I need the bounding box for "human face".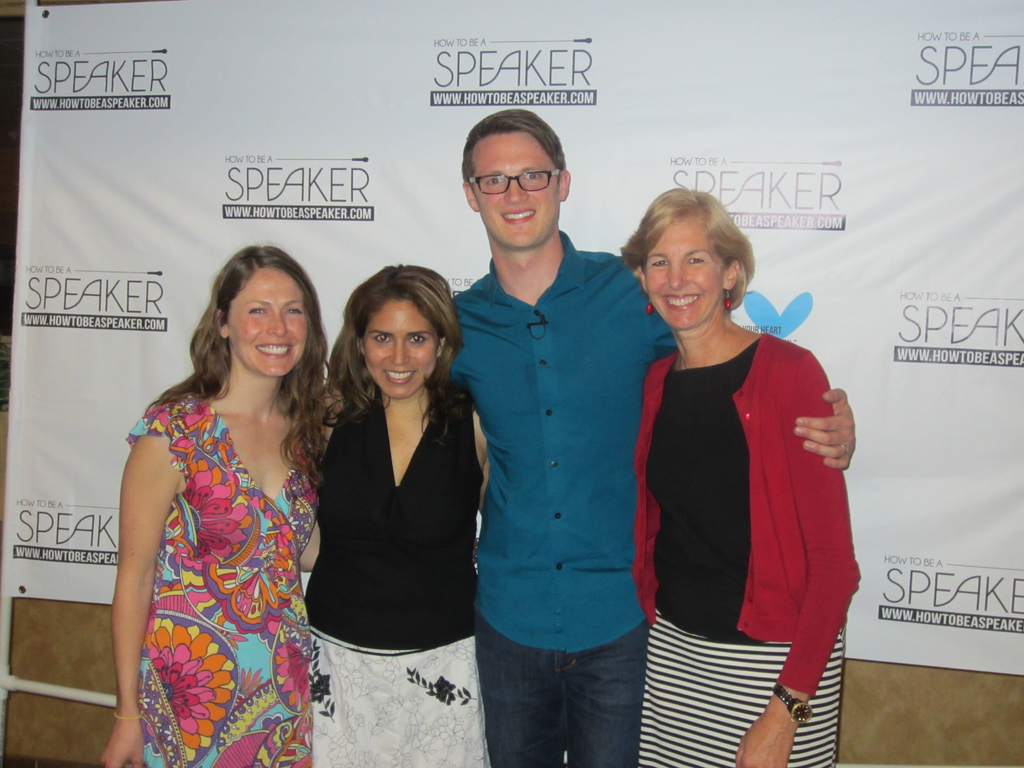
Here it is: crop(643, 222, 726, 339).
